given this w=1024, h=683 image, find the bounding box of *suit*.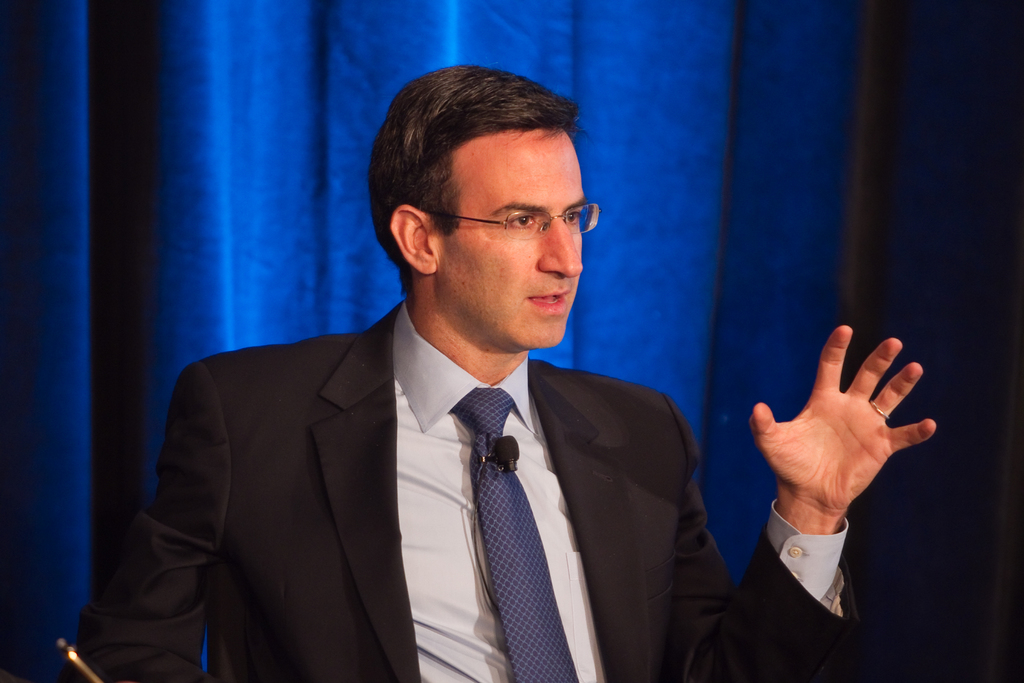
Rect(84, 268, 744, 682).
